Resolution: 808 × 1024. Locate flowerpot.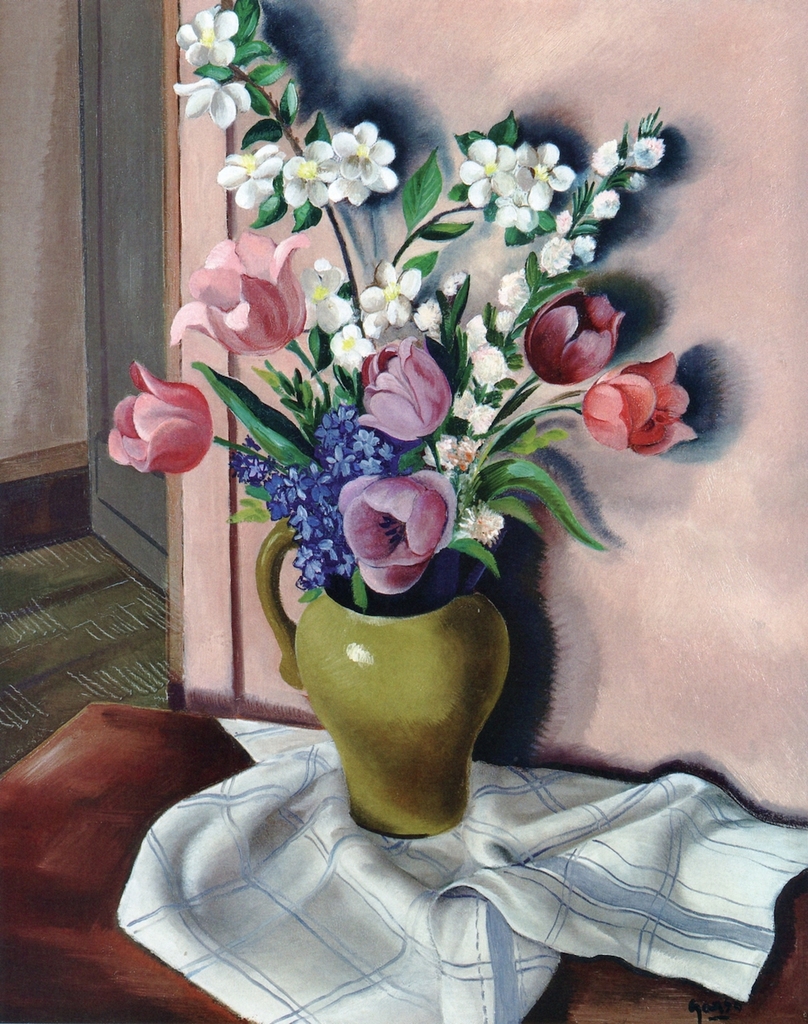
select_region(303, 494, 538, 831).
